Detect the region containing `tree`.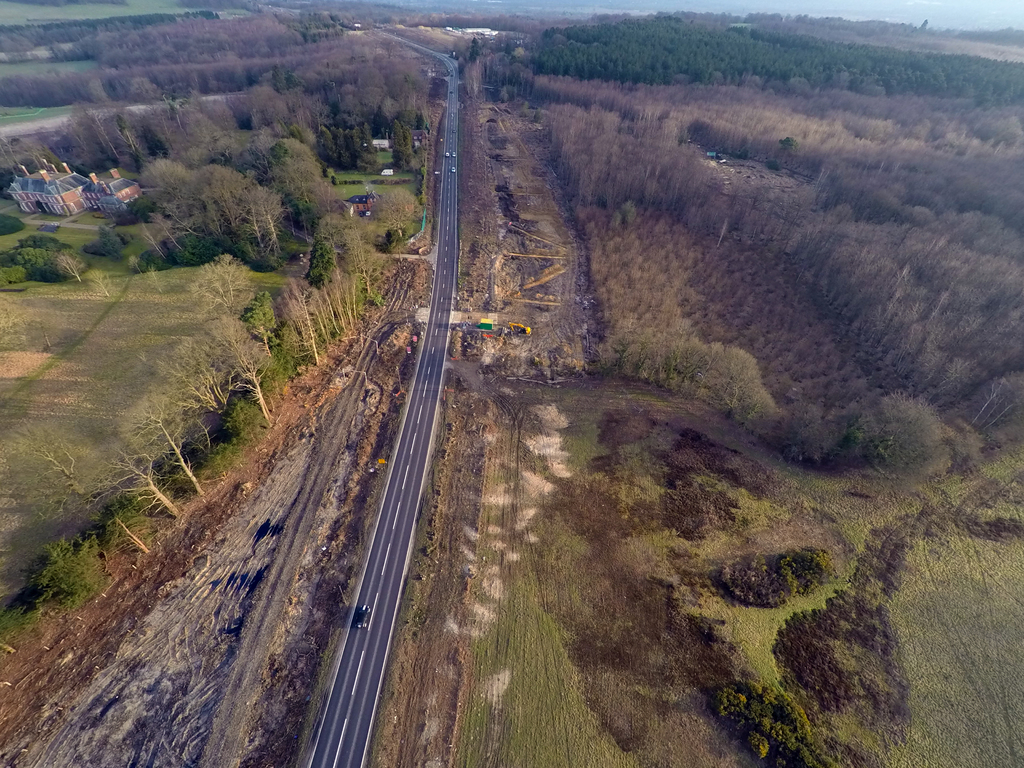
locate(81, 487, 150, 560).
